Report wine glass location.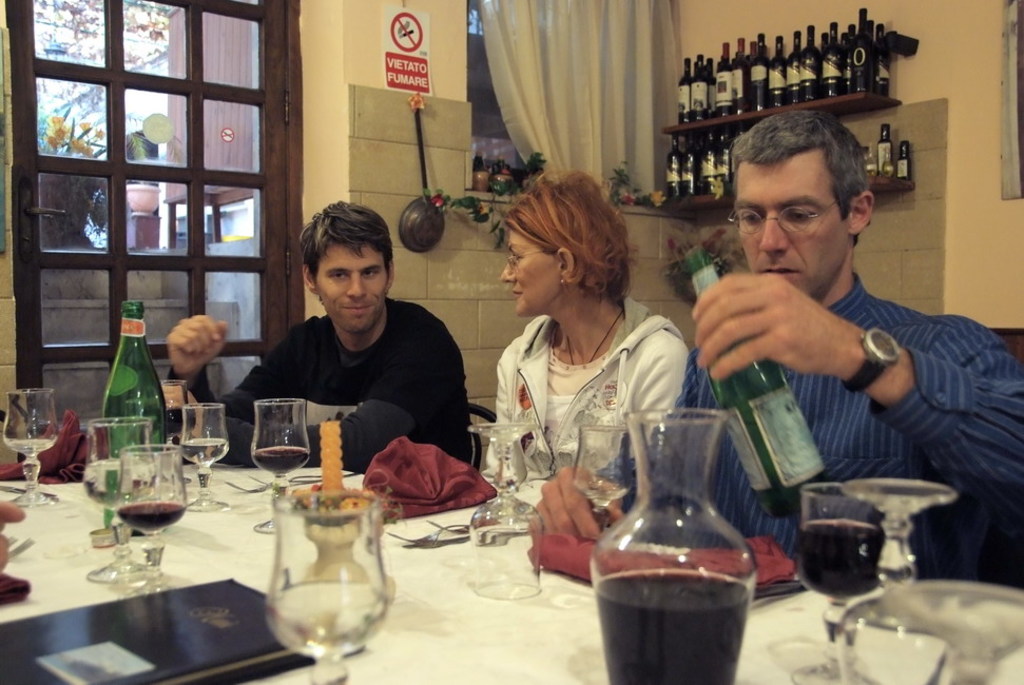
Report: crop(252, 399, 313, 534).
